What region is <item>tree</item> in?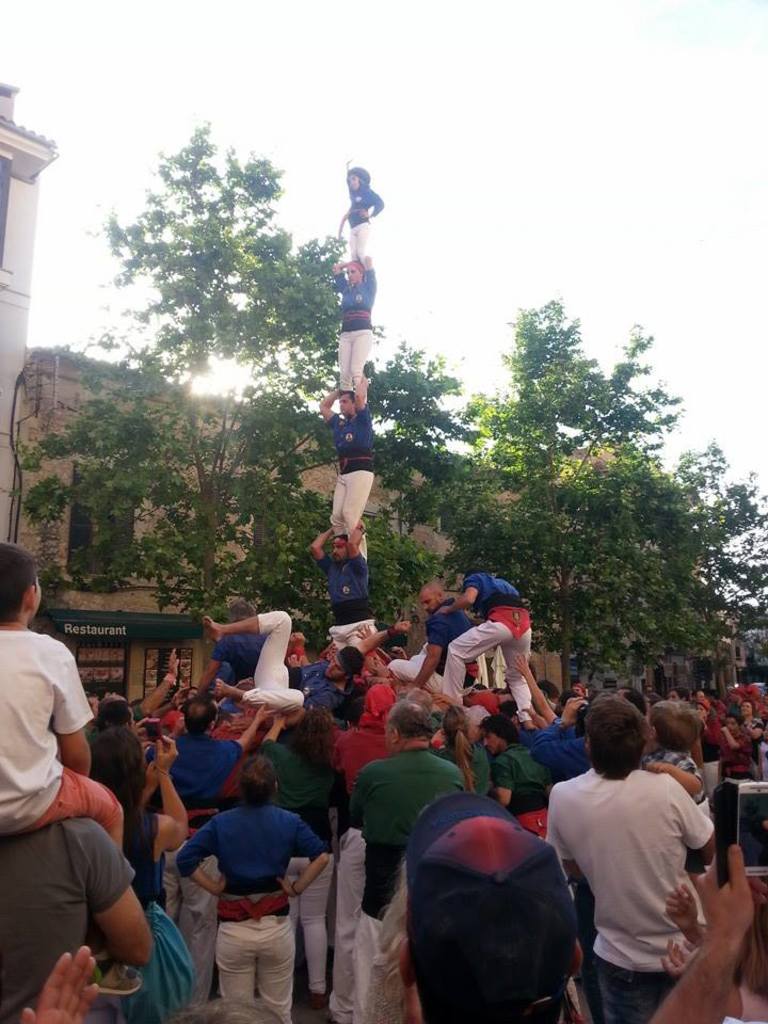
{"x1": 0, "y1": 110, "x2": 351, "y2": 633}.
